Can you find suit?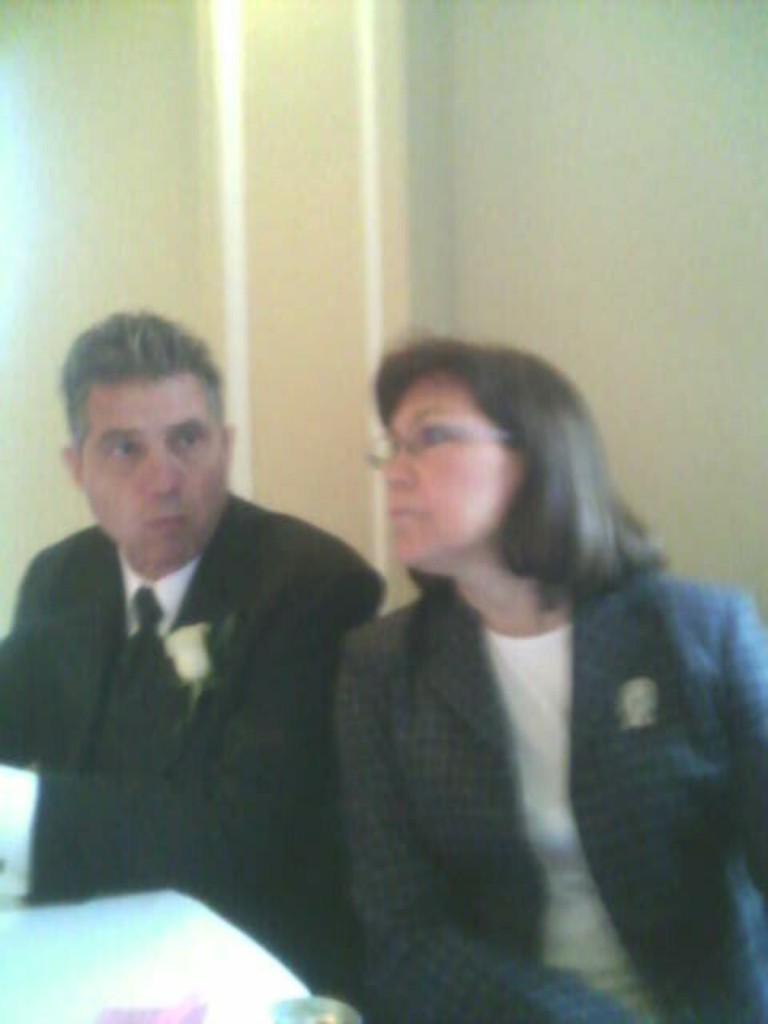
Yes, bounding box: select_region(16, 416, 402, 973).
